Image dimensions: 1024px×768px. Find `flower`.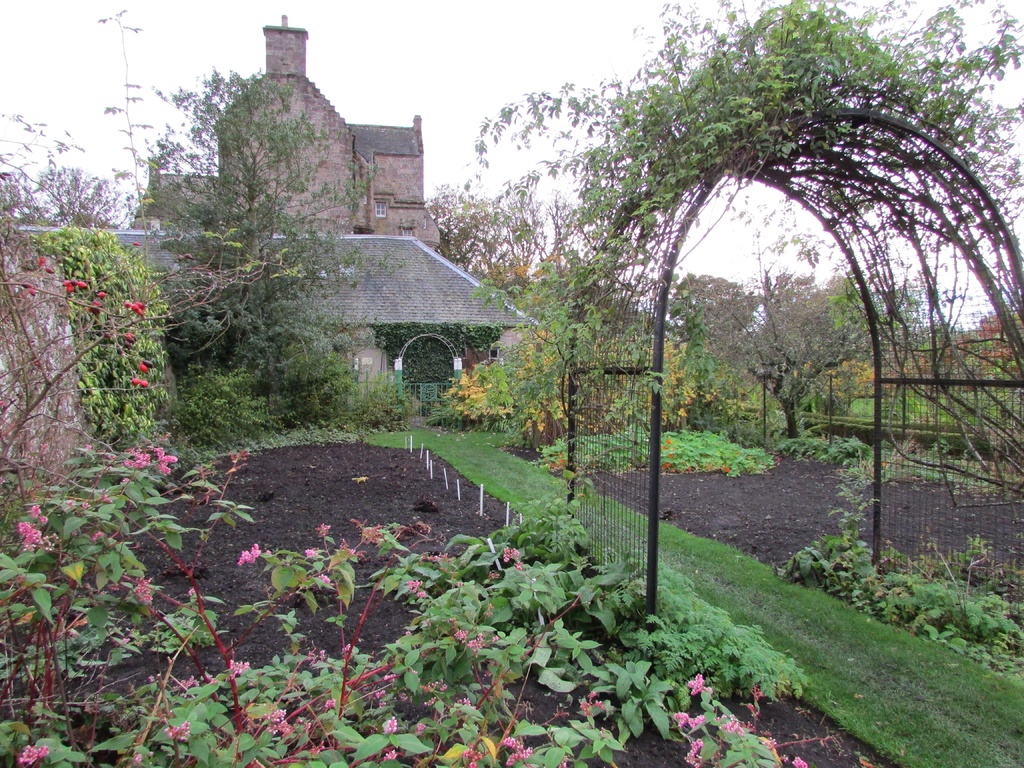
BBox(790, 751, 810, 767).
